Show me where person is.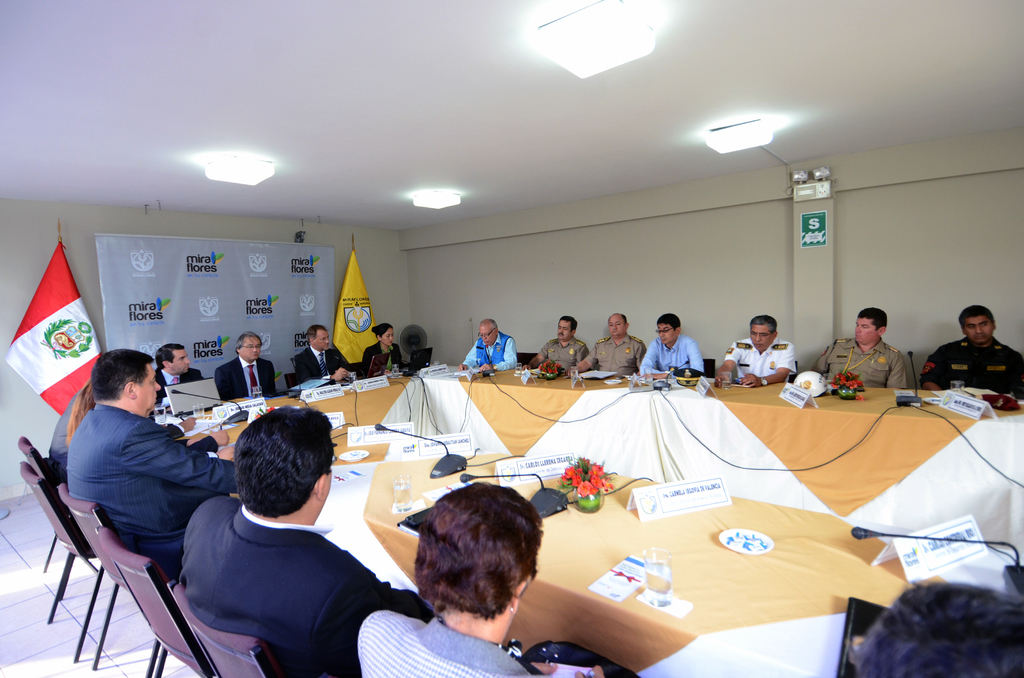
person is at l=361, t=322, r=403, b=375.
